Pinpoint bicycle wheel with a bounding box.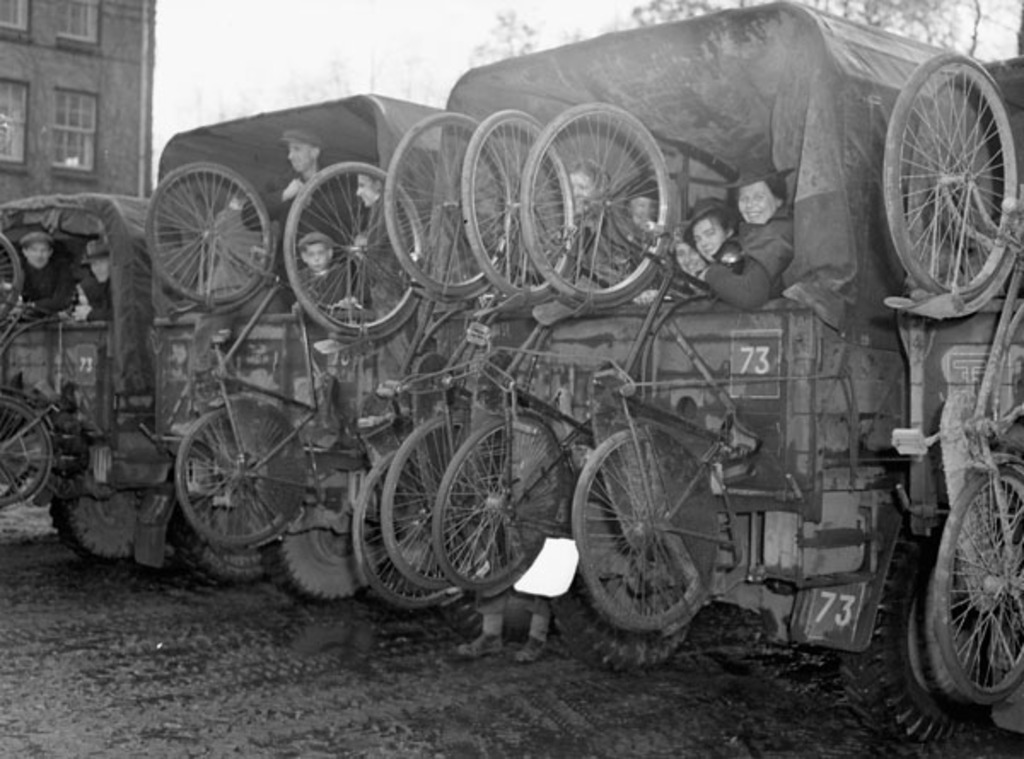
280/159/427/343.
